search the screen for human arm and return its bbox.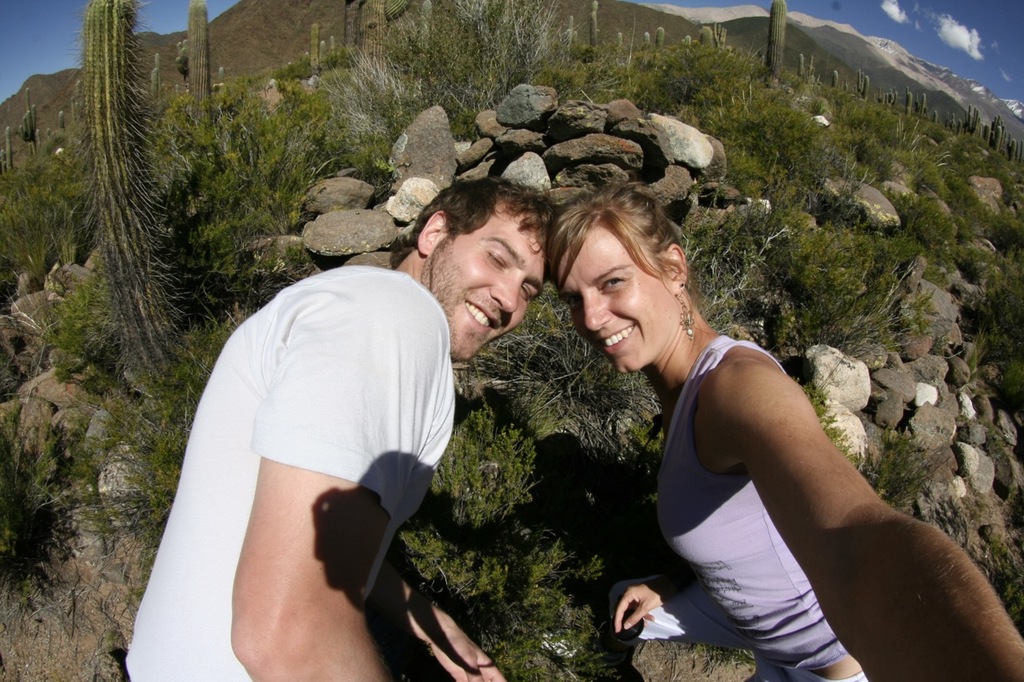
Found: bbox(390, 569, 519, 681).
